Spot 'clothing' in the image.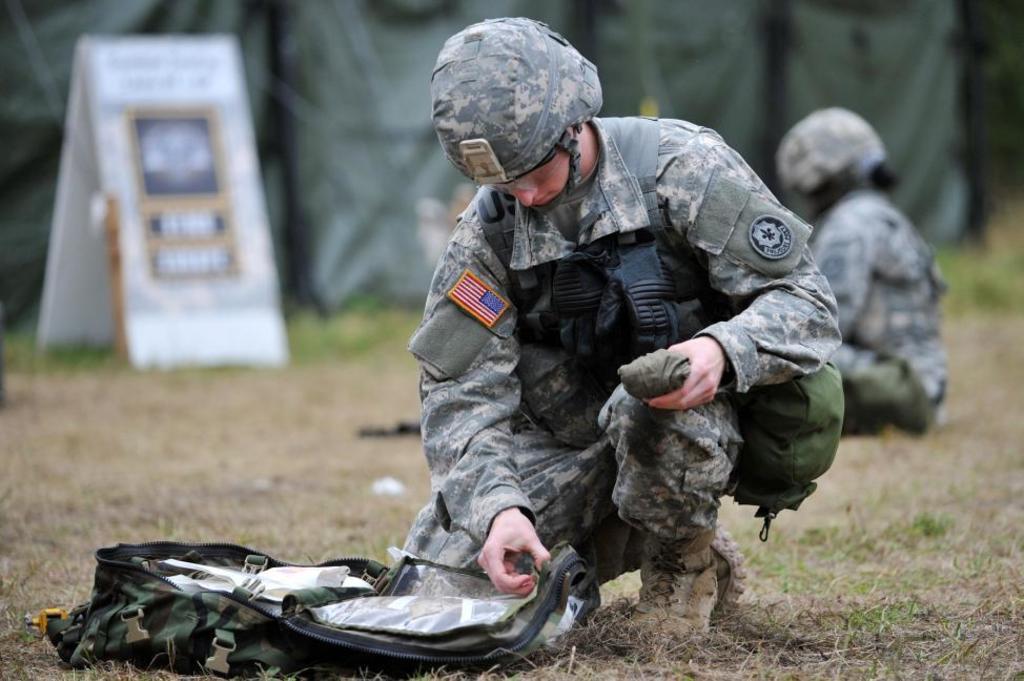
'clothing' found at 808, 186, 947, 407.
